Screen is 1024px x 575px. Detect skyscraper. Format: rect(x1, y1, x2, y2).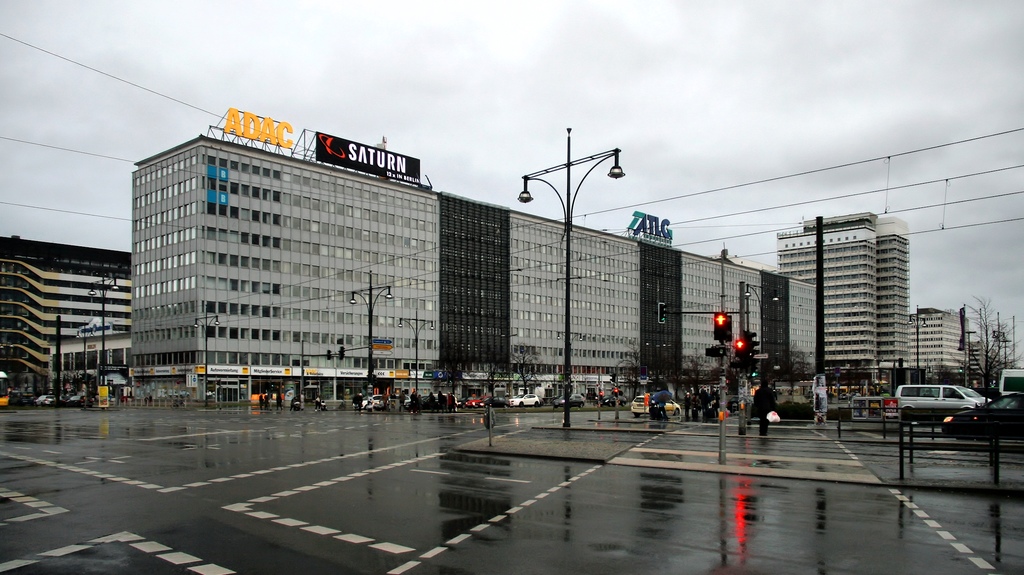
rect(783, 218, 992, 380).
